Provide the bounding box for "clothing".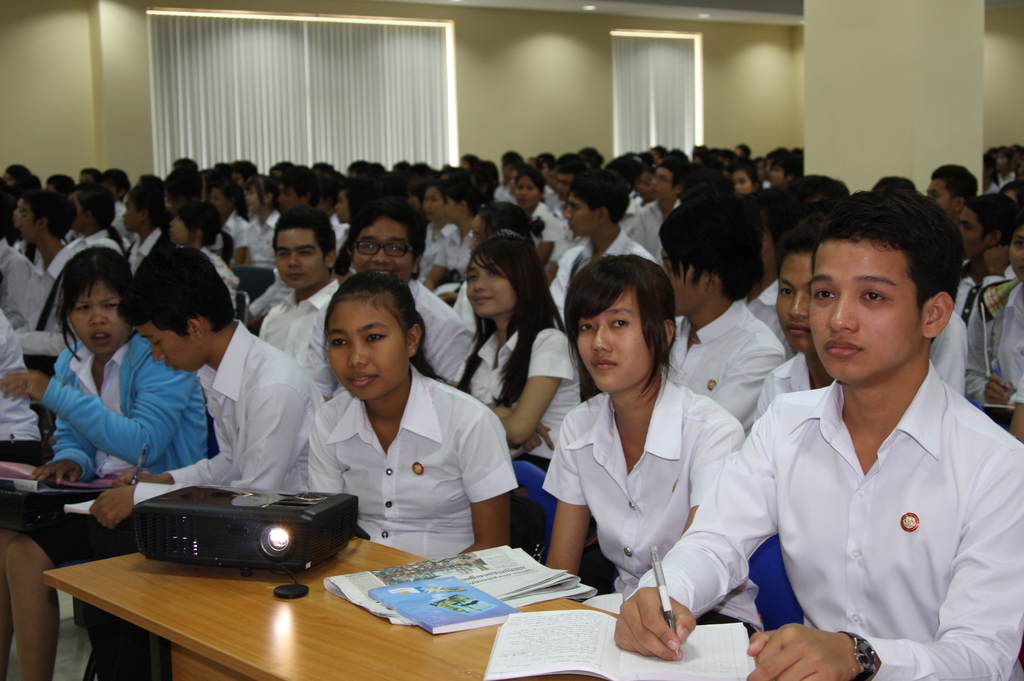
Rect(757, 349, 819, 422).
